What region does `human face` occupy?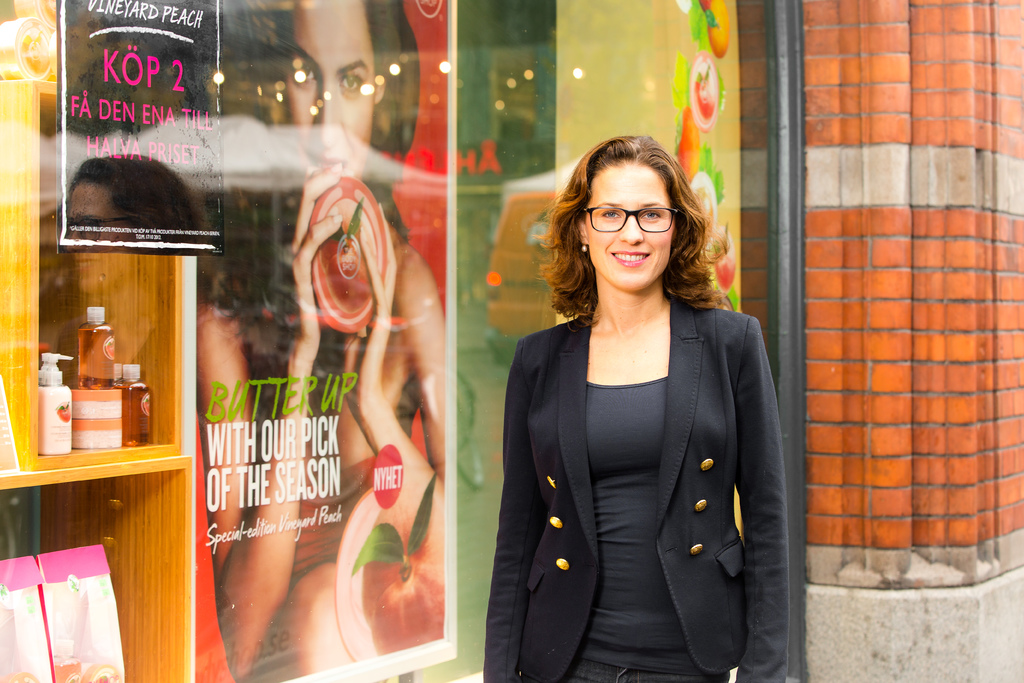
bbox=[288, 0, 375, 179].
